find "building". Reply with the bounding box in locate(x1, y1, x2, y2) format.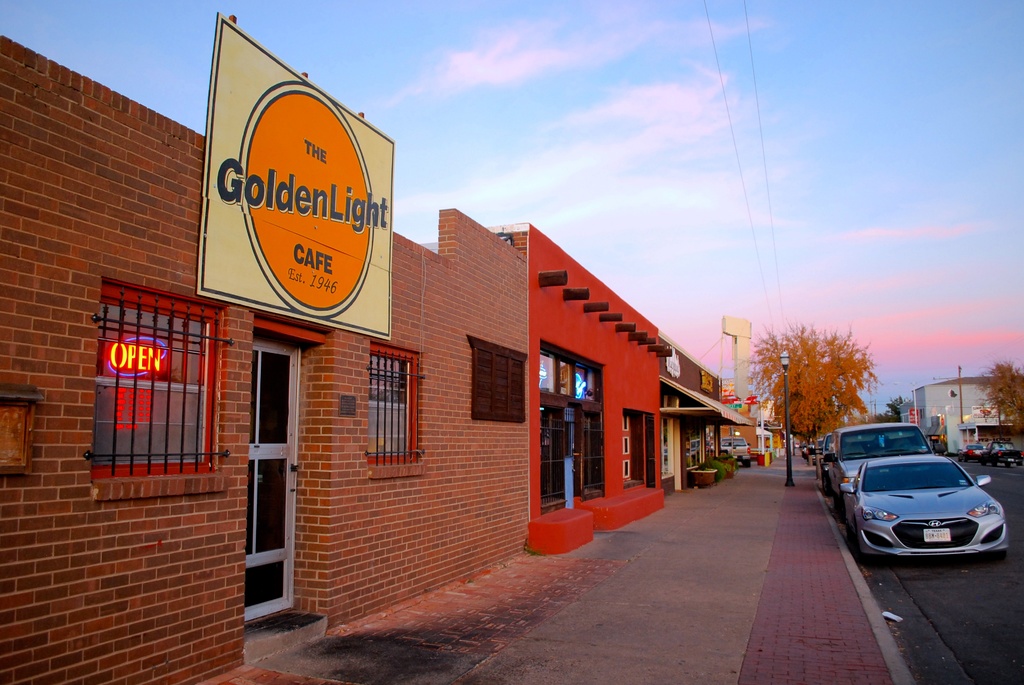
locate(897, 379, 1021, 457).
